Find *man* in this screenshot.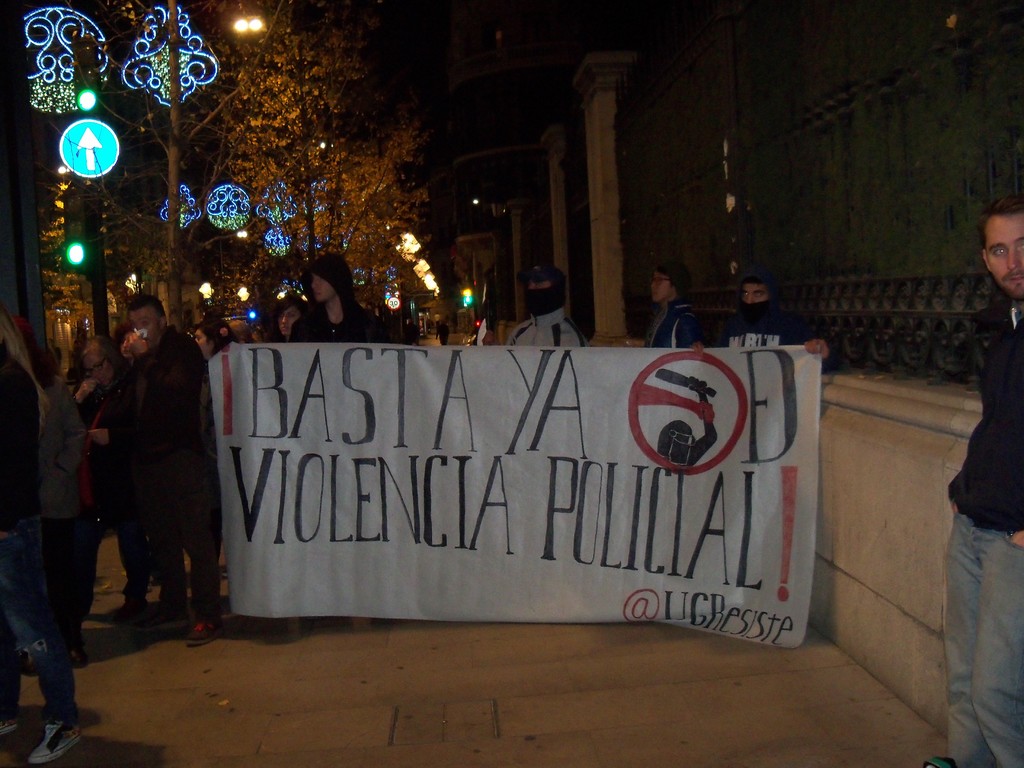
The bounding box for *man* is bbox(944, 193, 1023, 767).
